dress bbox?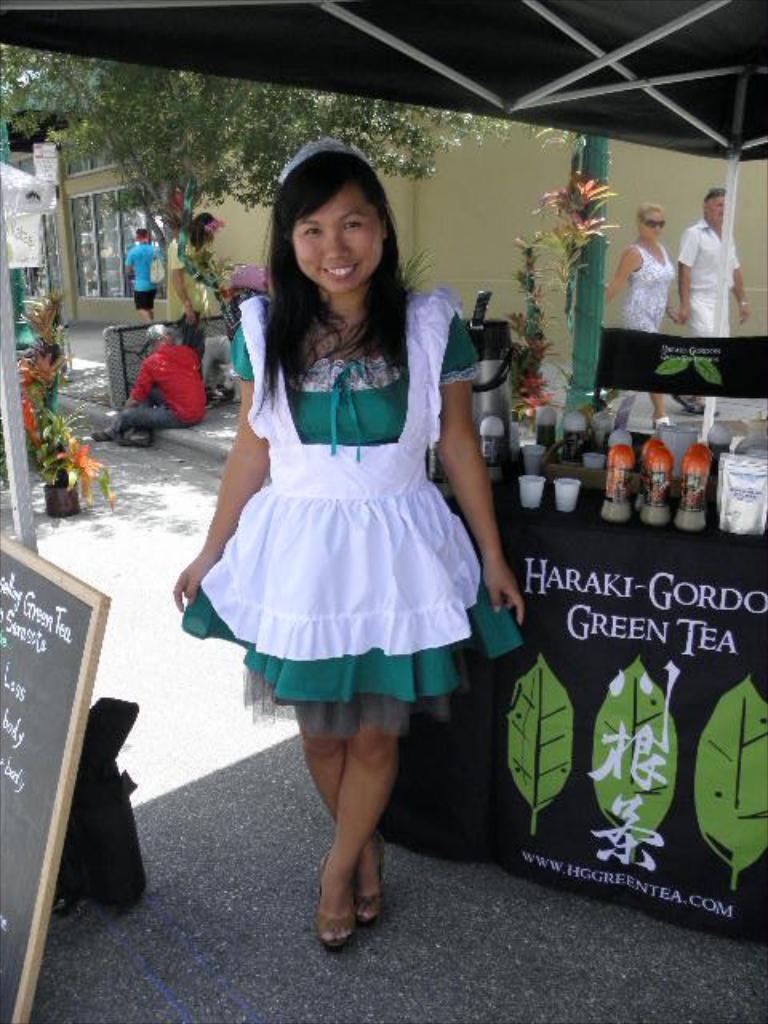
box=[173, 261, 485, 678]
